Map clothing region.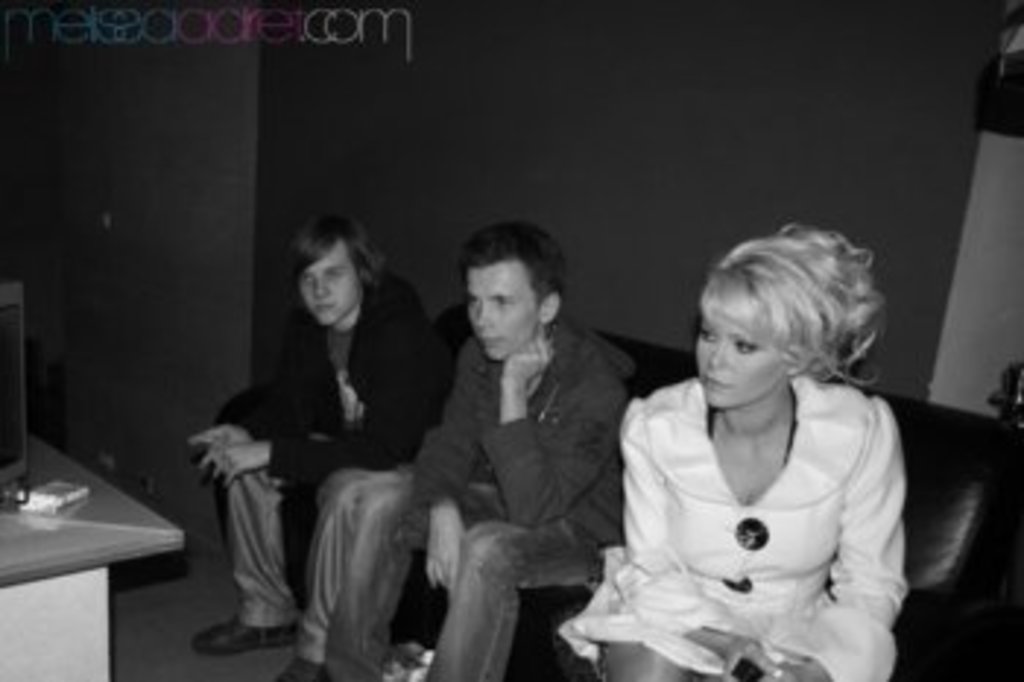
Mapped to crop(214, 275, 453, 621).
